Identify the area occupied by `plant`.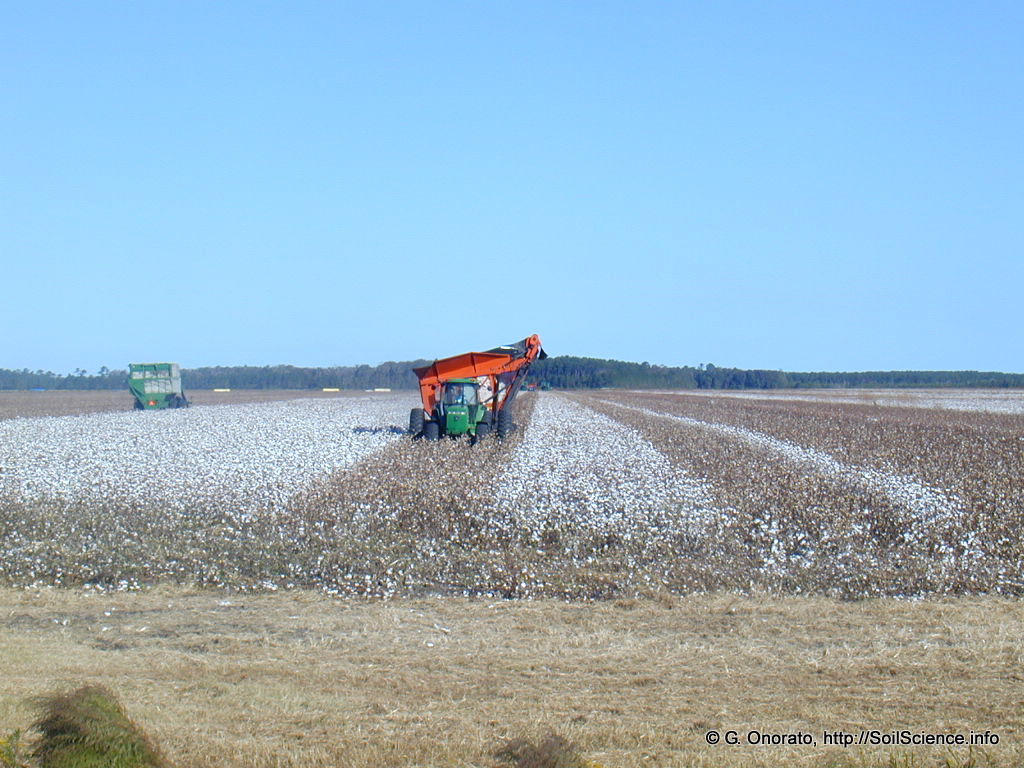
Area: detection(19, 680, 167, 767).
